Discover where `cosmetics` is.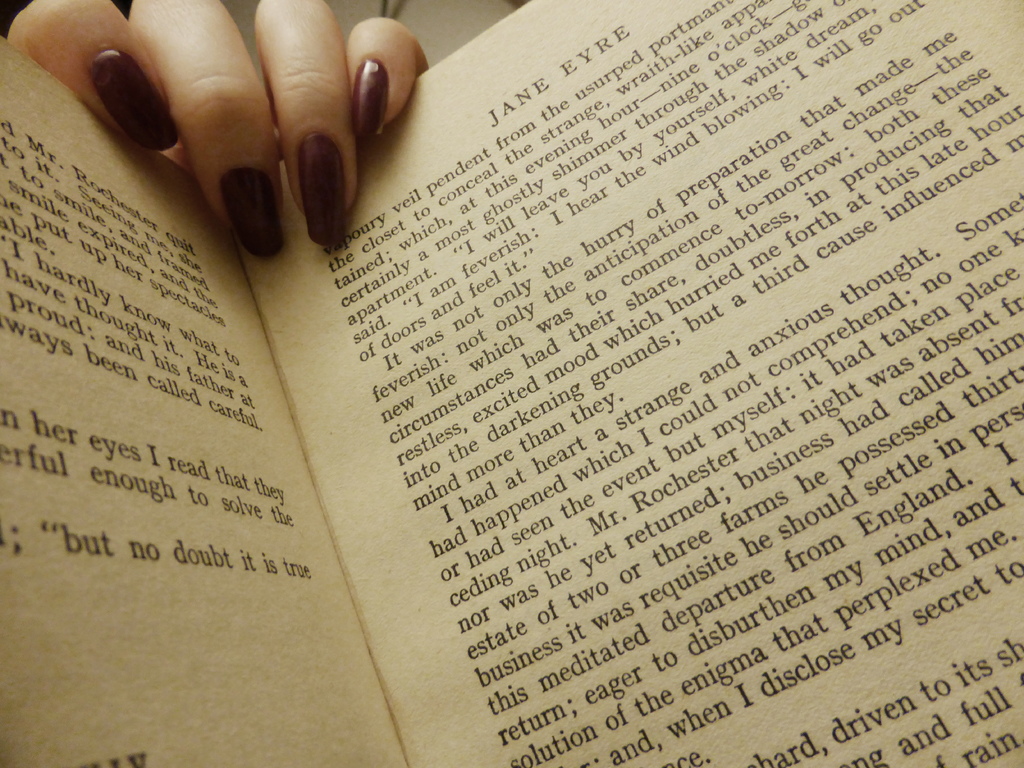
Discovered at 216/163/291/262.
